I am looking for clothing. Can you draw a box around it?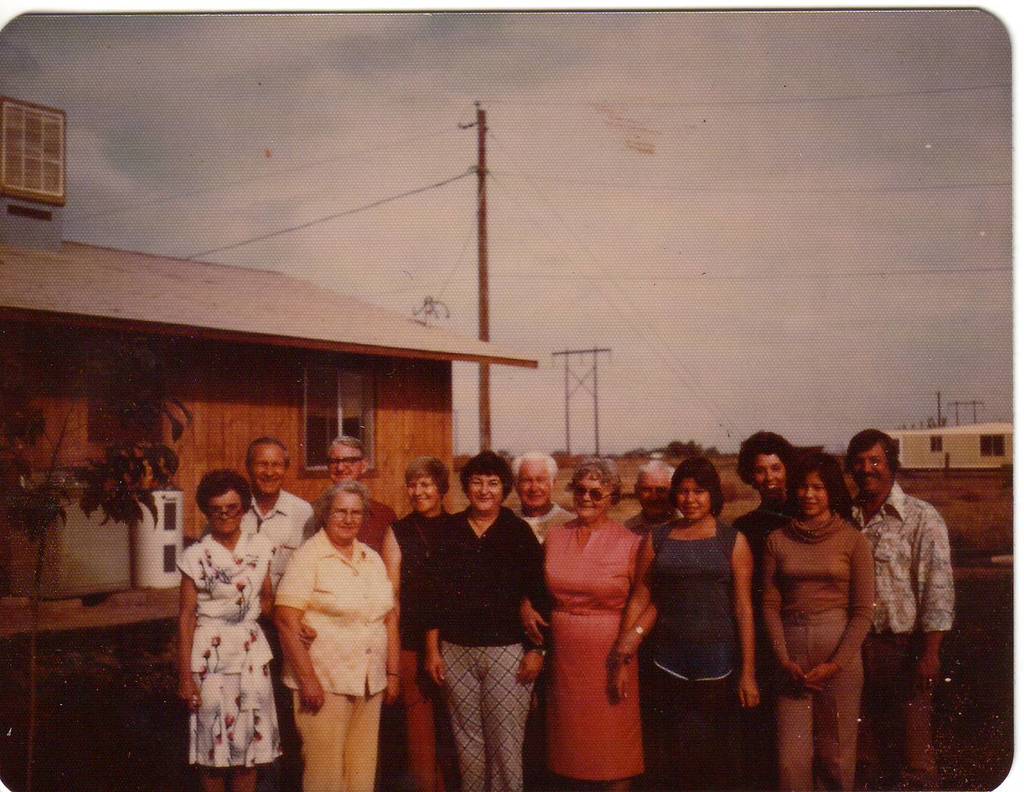
Sure, the bounding box is x1=236, y1=487, x2=317, y2=669.
